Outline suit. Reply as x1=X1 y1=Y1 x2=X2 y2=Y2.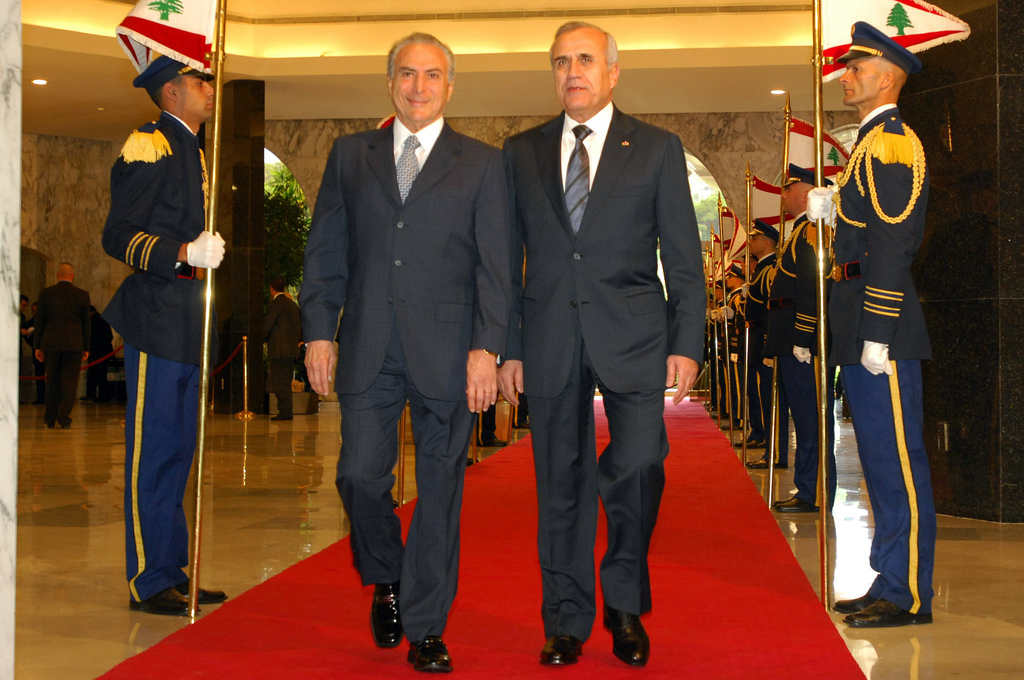
x1=27 y1=284 x2=95 y2=423.
